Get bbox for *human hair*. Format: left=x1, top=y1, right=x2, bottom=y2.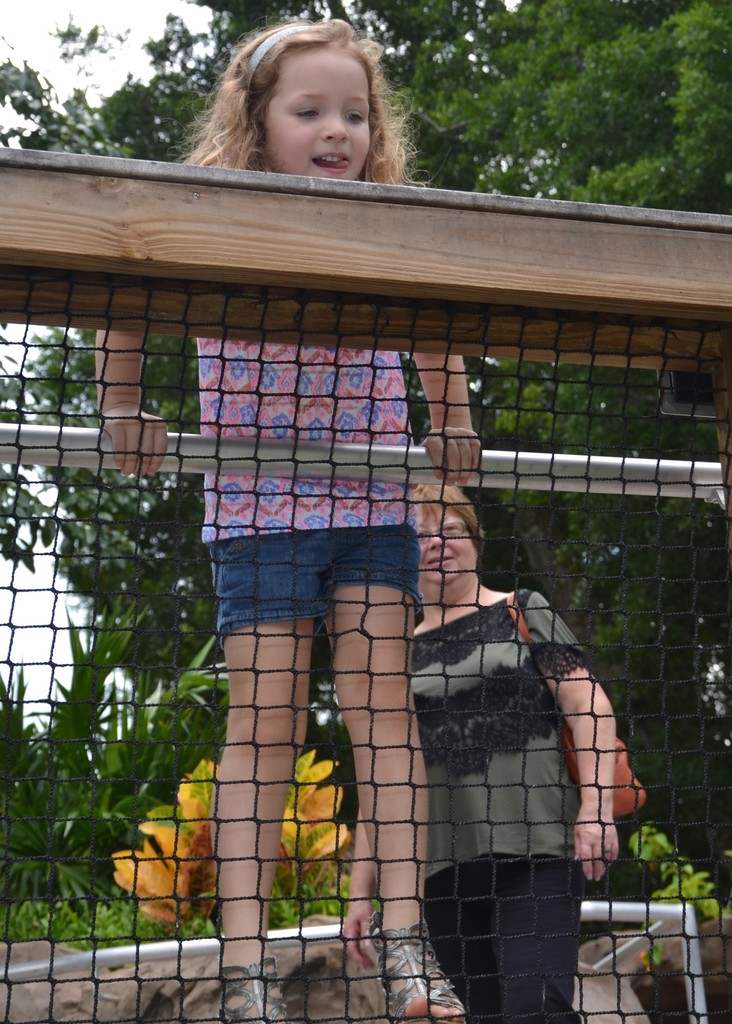
left=188, top=18, right=394, bottom=177.
